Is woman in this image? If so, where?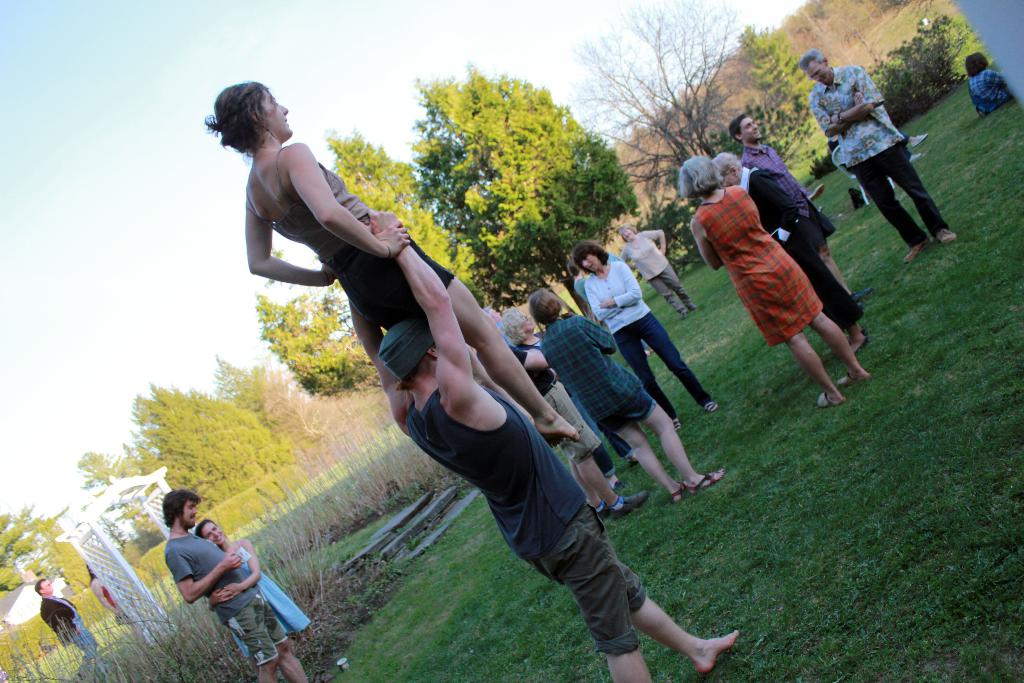
Yes, at 197/519/314/682.
